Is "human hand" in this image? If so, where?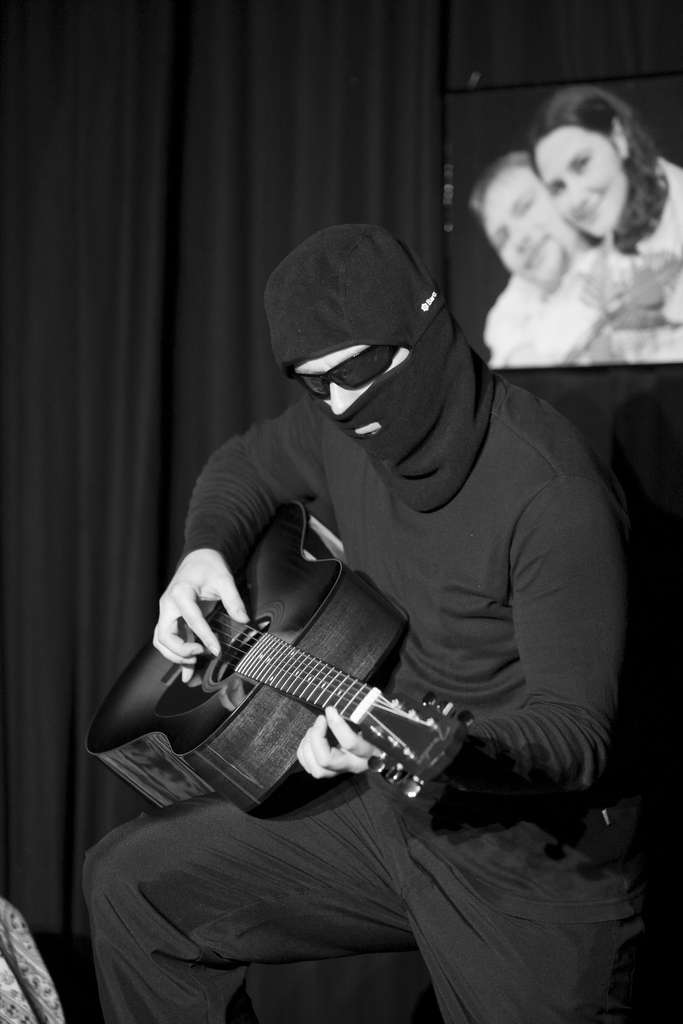
Yes, at 293 703 386 781.
